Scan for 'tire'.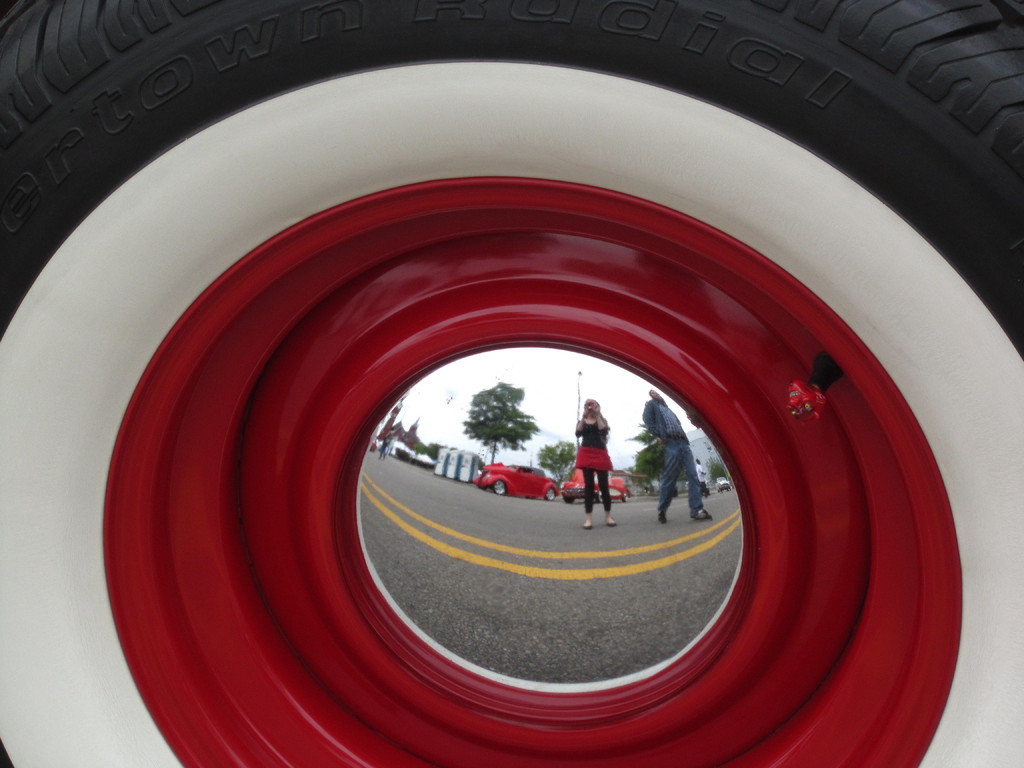
Scan result: 544, 487, 557, 503.
